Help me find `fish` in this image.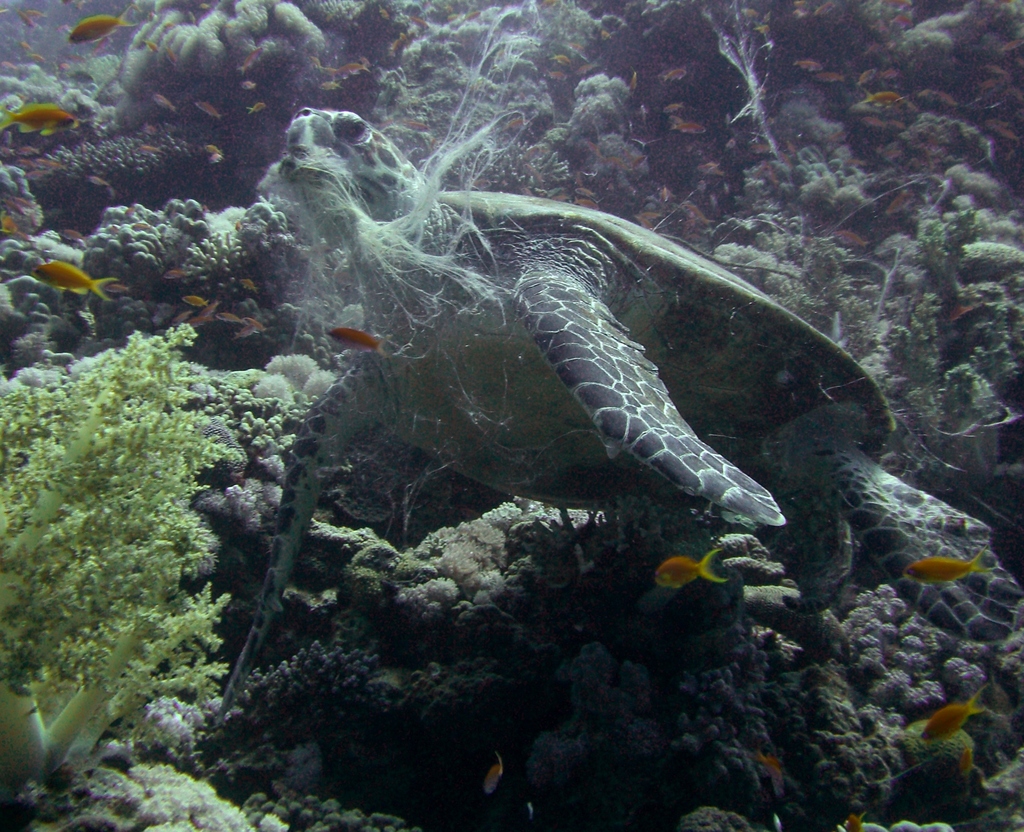
Found it: (x1=30, y1=54, x2=47, y2=62).
